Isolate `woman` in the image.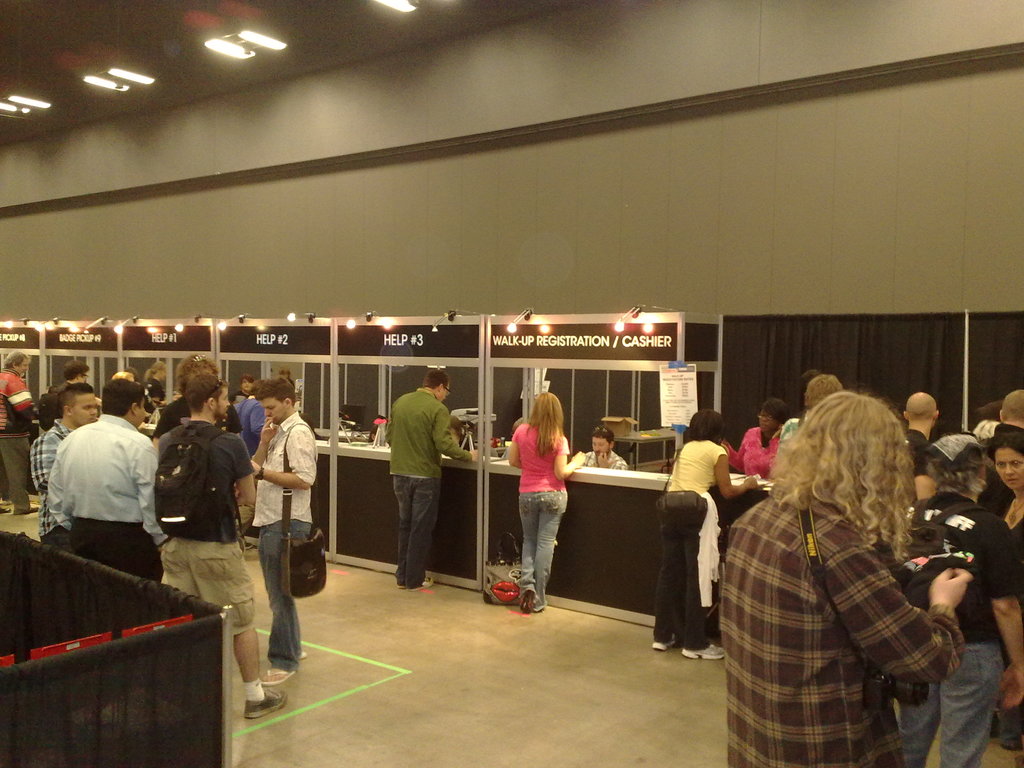
Isolated region: detection(709, 377, 968, 767).
